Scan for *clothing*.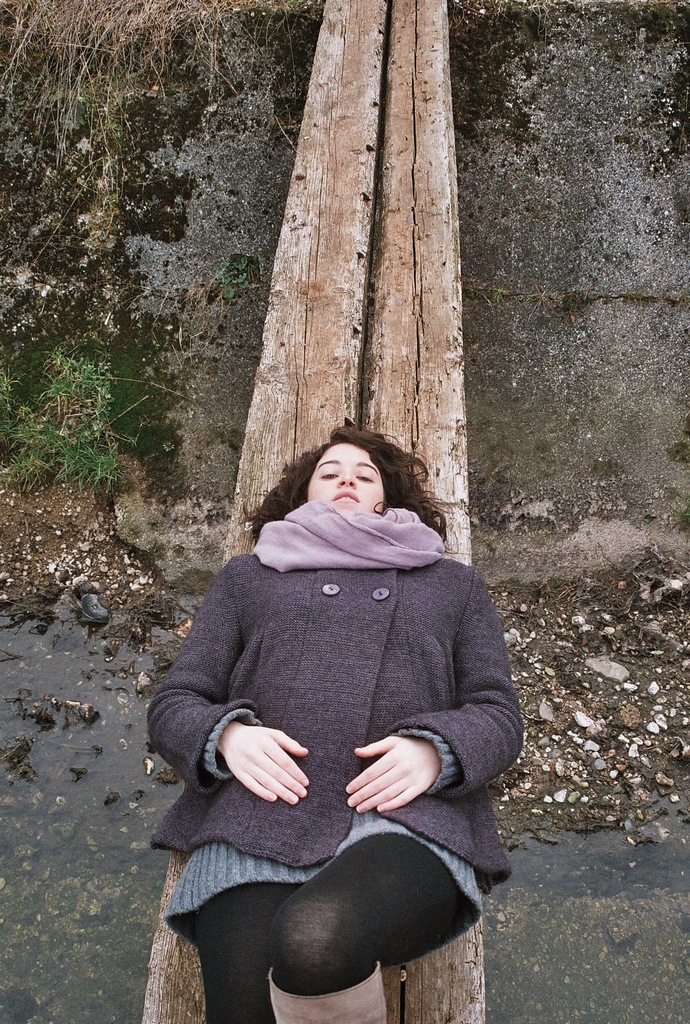
Scan result: [x1=159, y1=495, x2=509, y2=948].
